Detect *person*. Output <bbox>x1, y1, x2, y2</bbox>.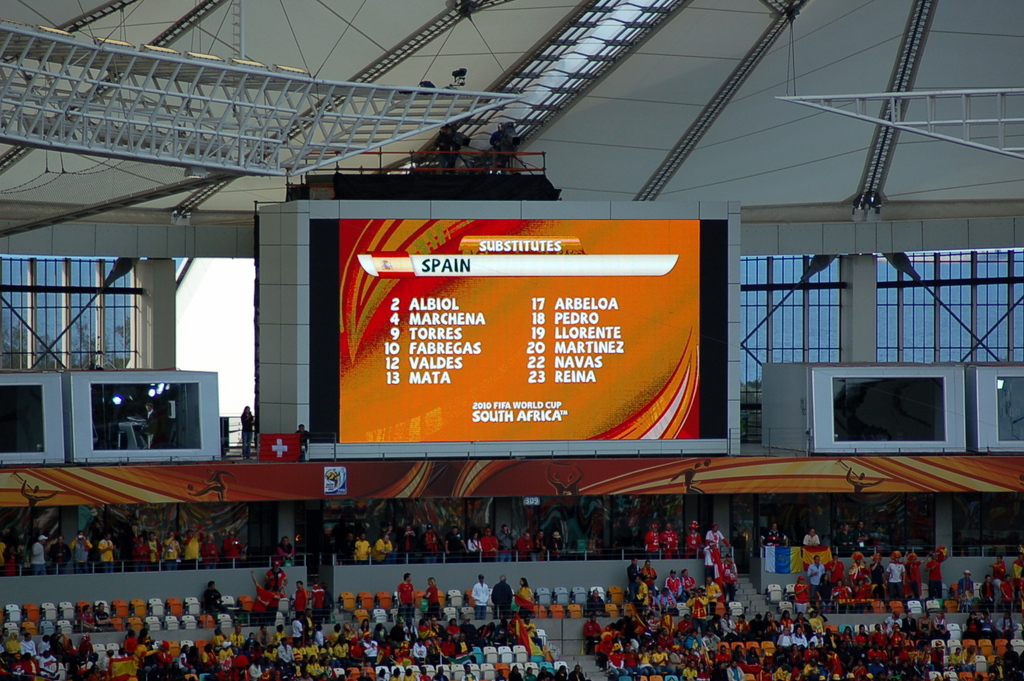
<bbox>643, 523, 658, 558</bbox>.
